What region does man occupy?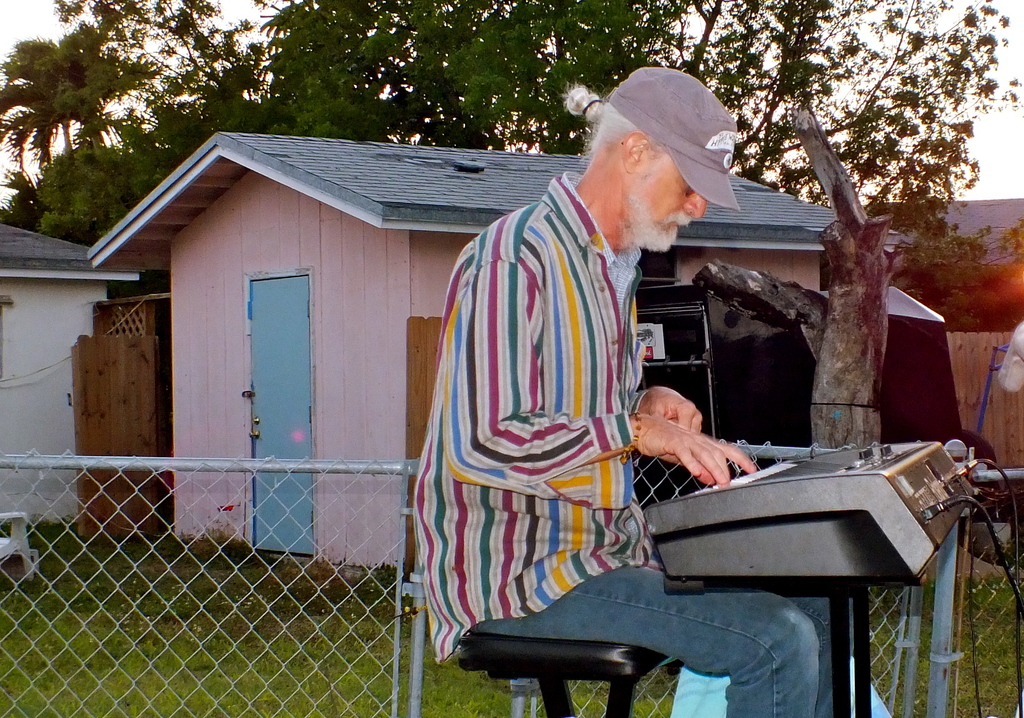
[x1=458, y1=98, x2=846, y2=689].
